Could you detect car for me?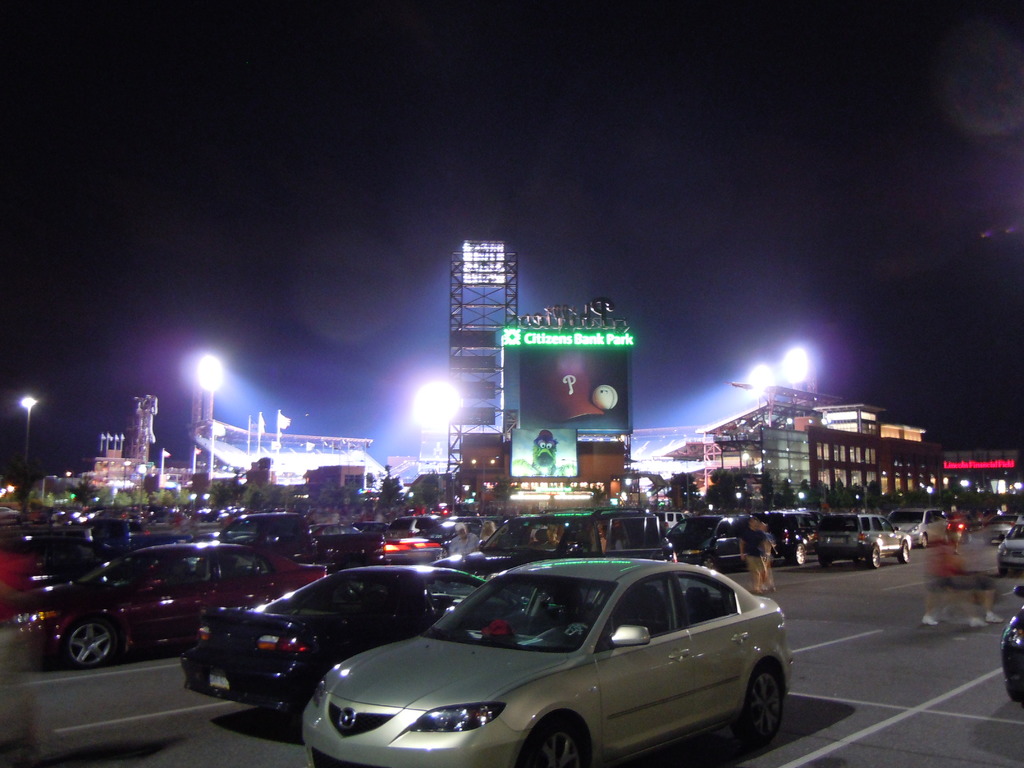
Detection result: bbox=(983, 508, 1023, 538).
